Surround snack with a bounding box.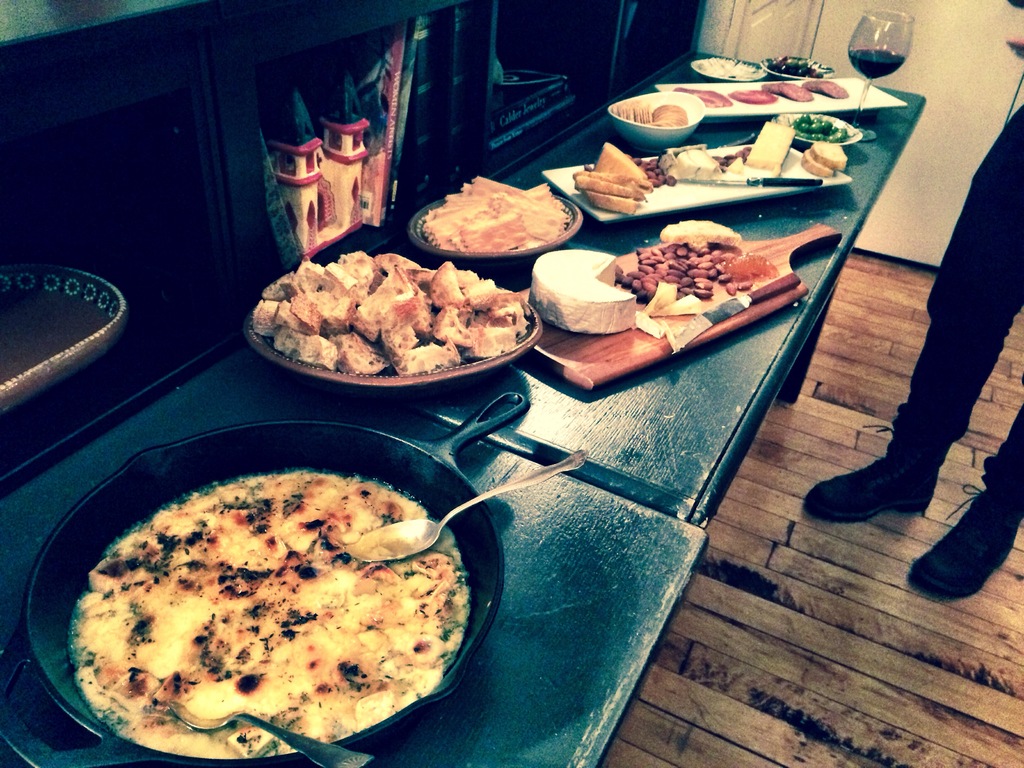
<bbox>730, 90, 784, 106</bbox>.
